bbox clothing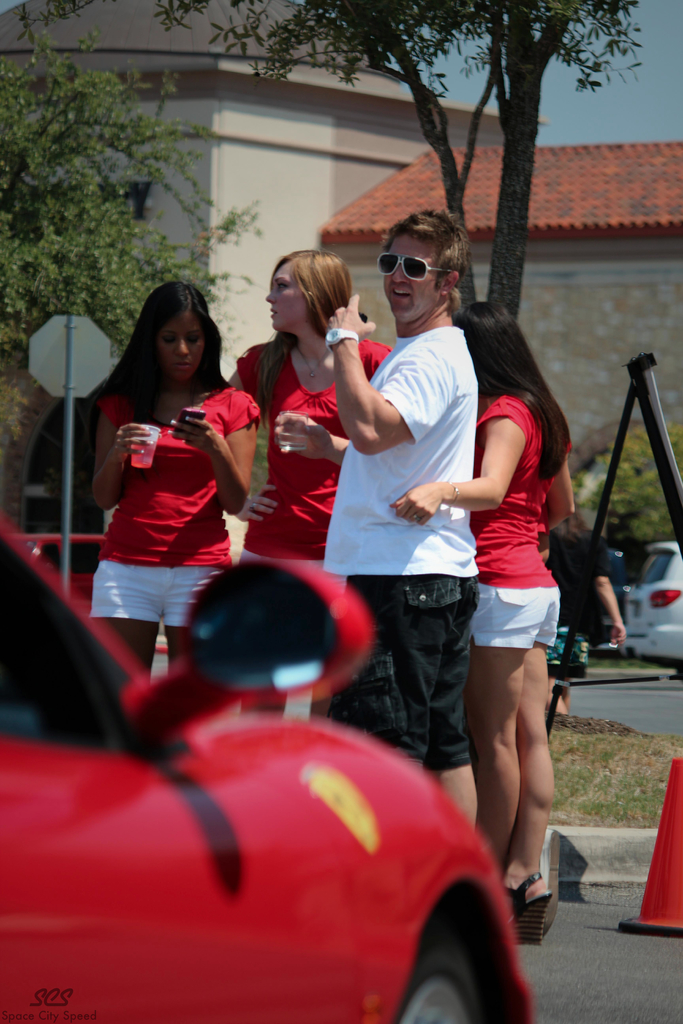
crop(545, 505, 600, 671)
